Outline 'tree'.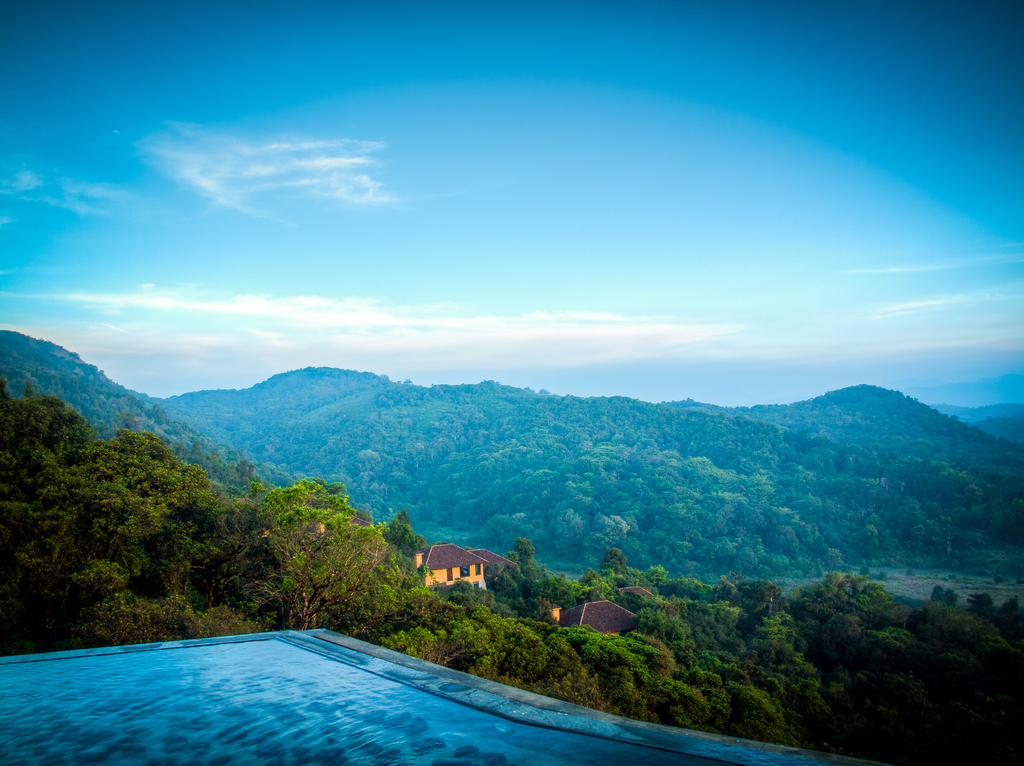
Outline: 555:454:642:541.
